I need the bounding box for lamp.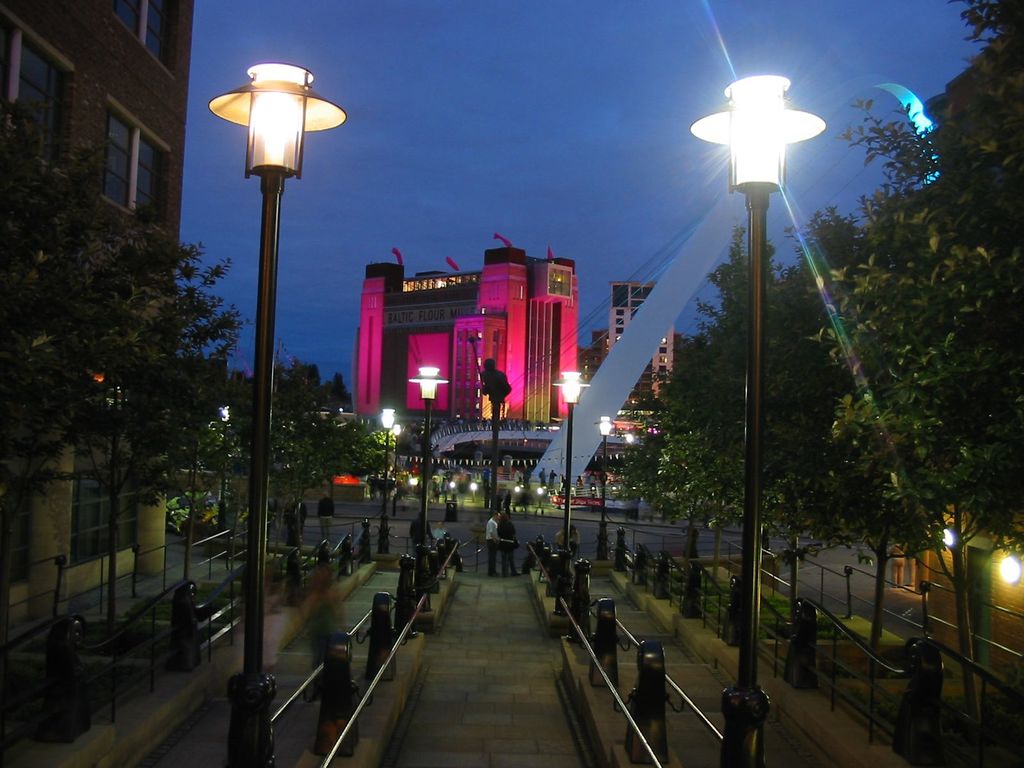
Here it is: <box>407,476,419,495</box>.
